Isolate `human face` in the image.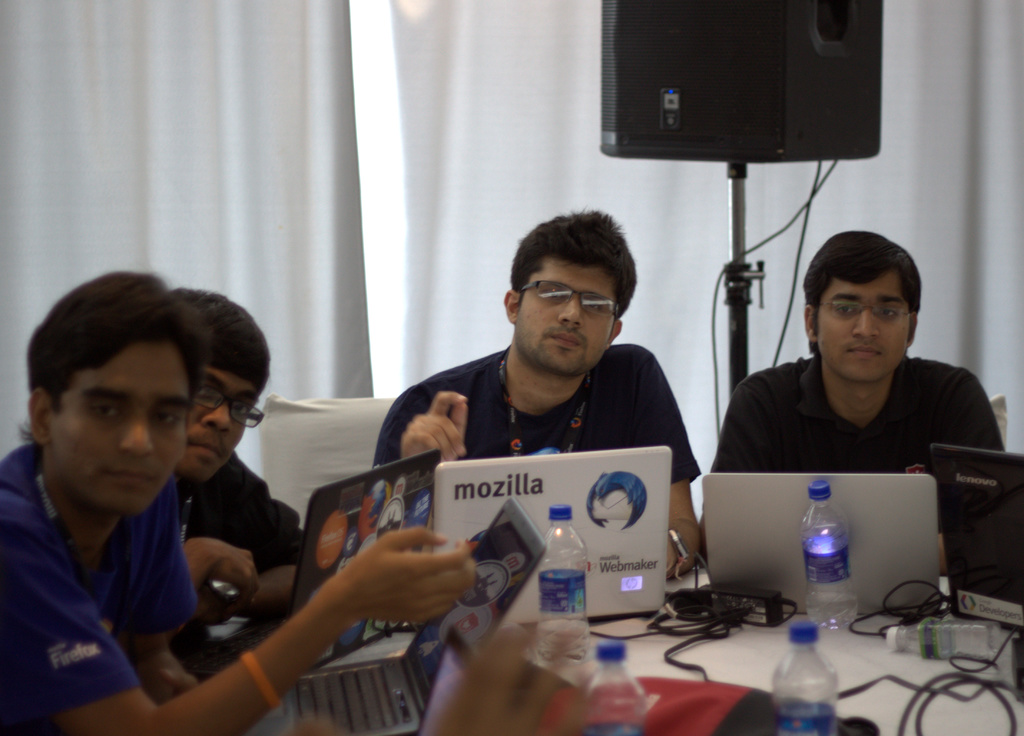
Isolated region: <box>511,252,619,370</box>.
